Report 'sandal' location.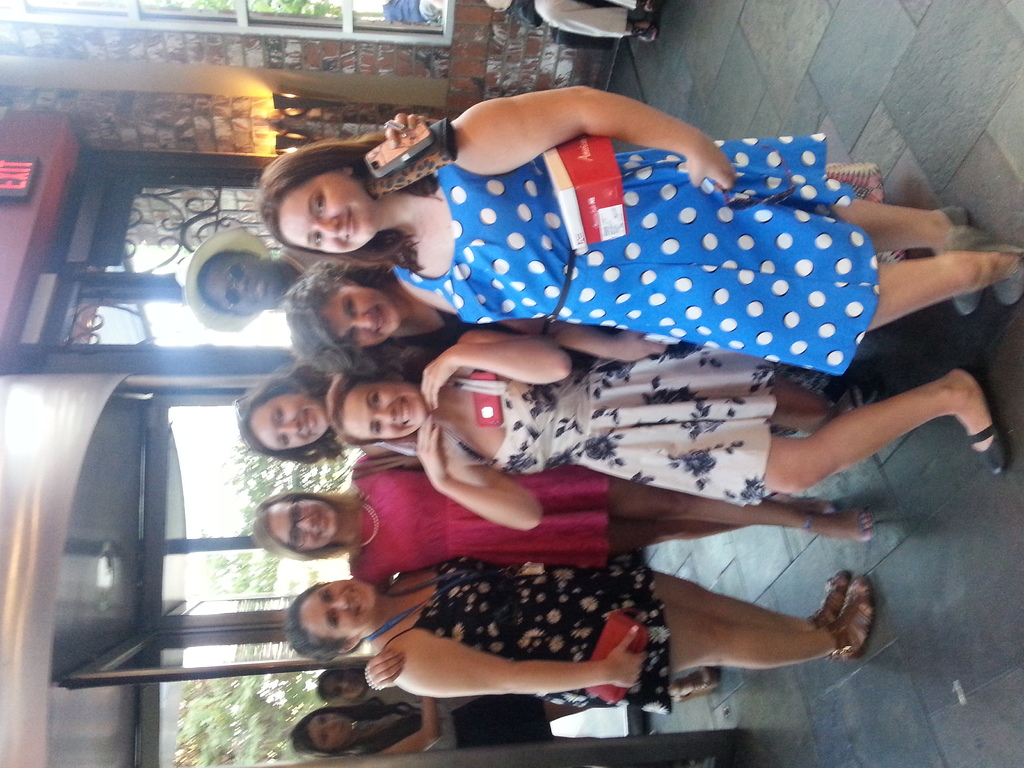
Report: <region>671, 660, 723, 702</region>.
